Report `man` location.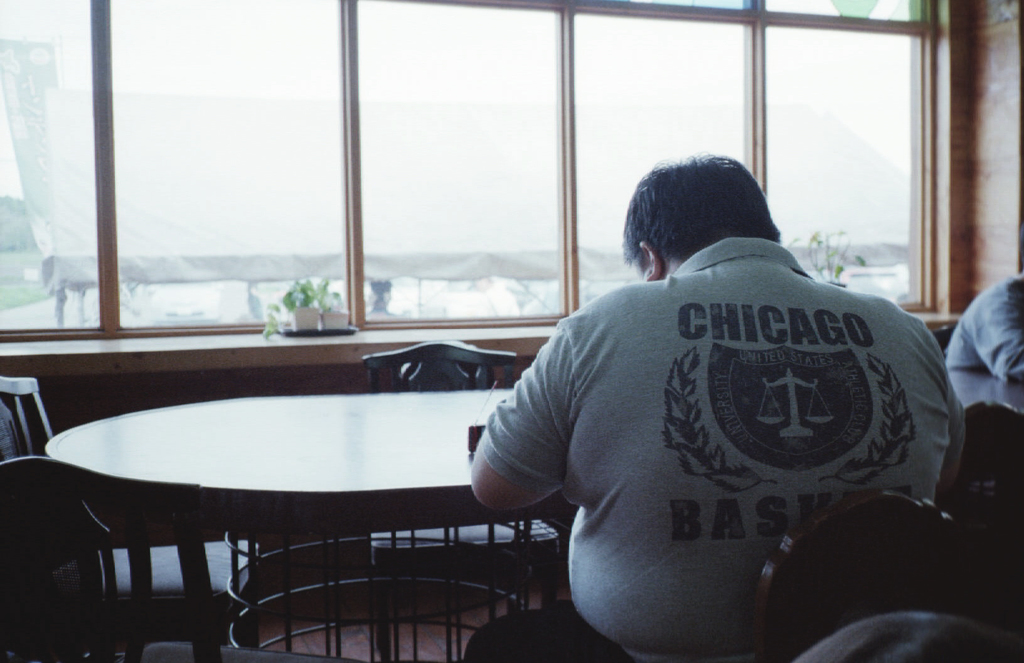
Report: left=939, top=265, right=1023, bottom=500.
